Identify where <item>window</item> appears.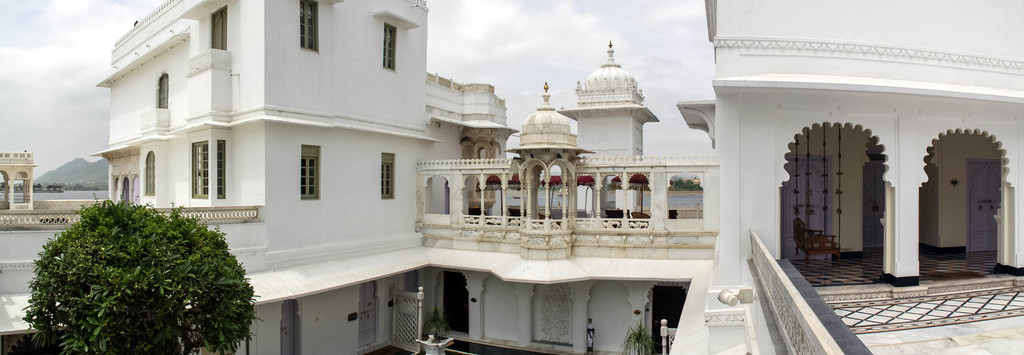
Appears at pyautogui.locateOnScreen(172, 131, 230, 200).
